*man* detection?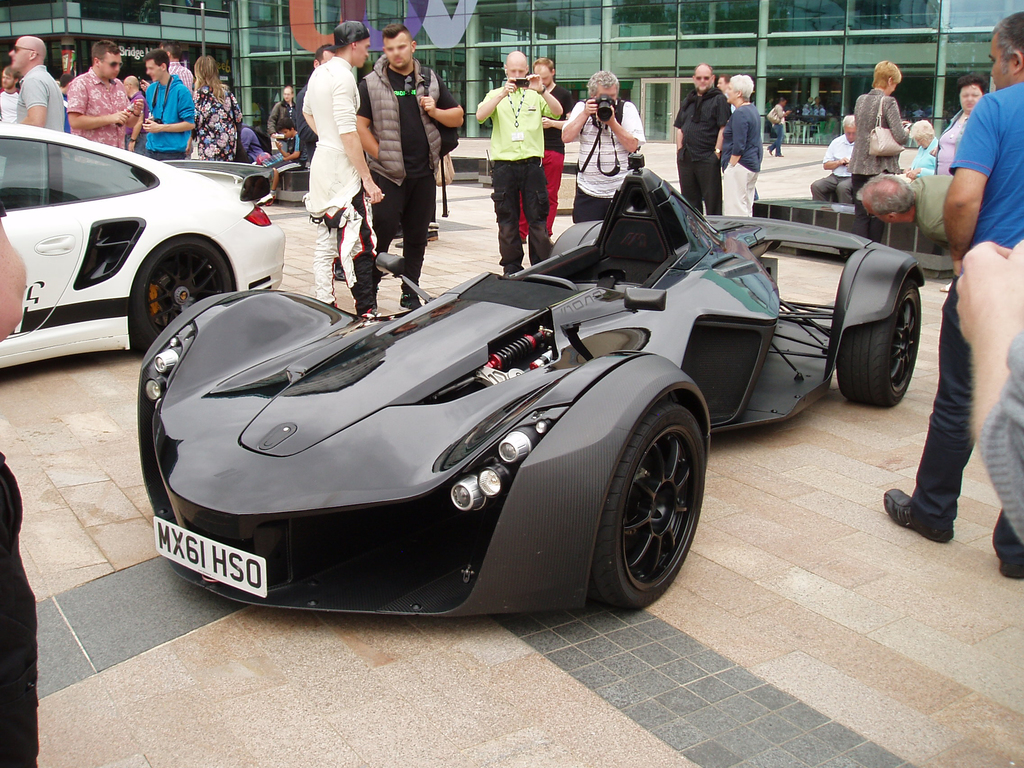
0, 63, 29, 124
